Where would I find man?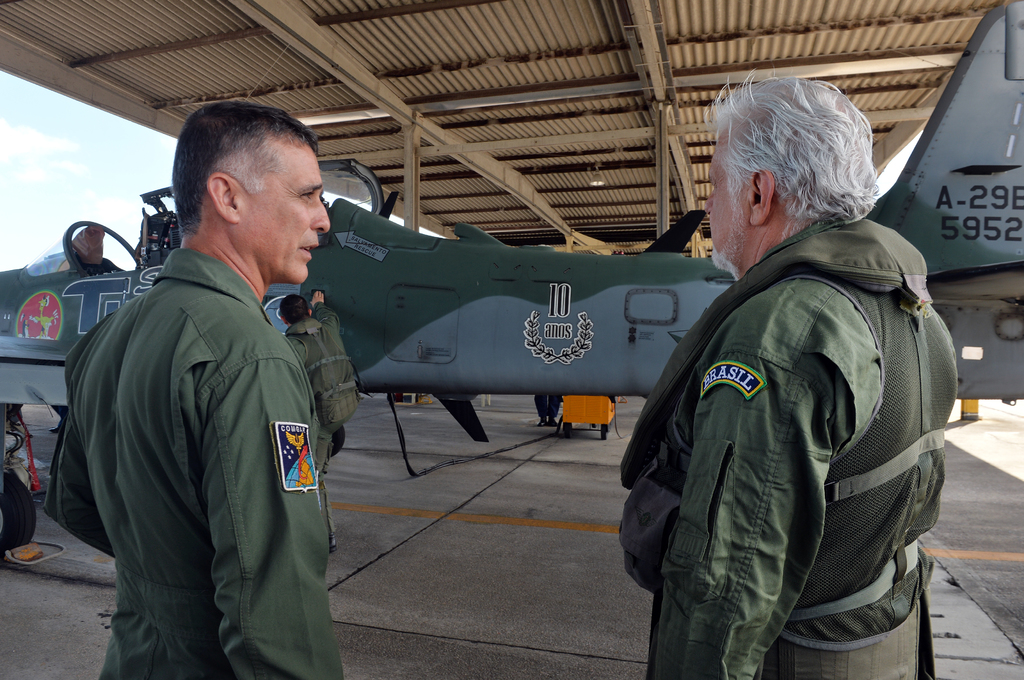
At locate(535, 395, 561, 426).
